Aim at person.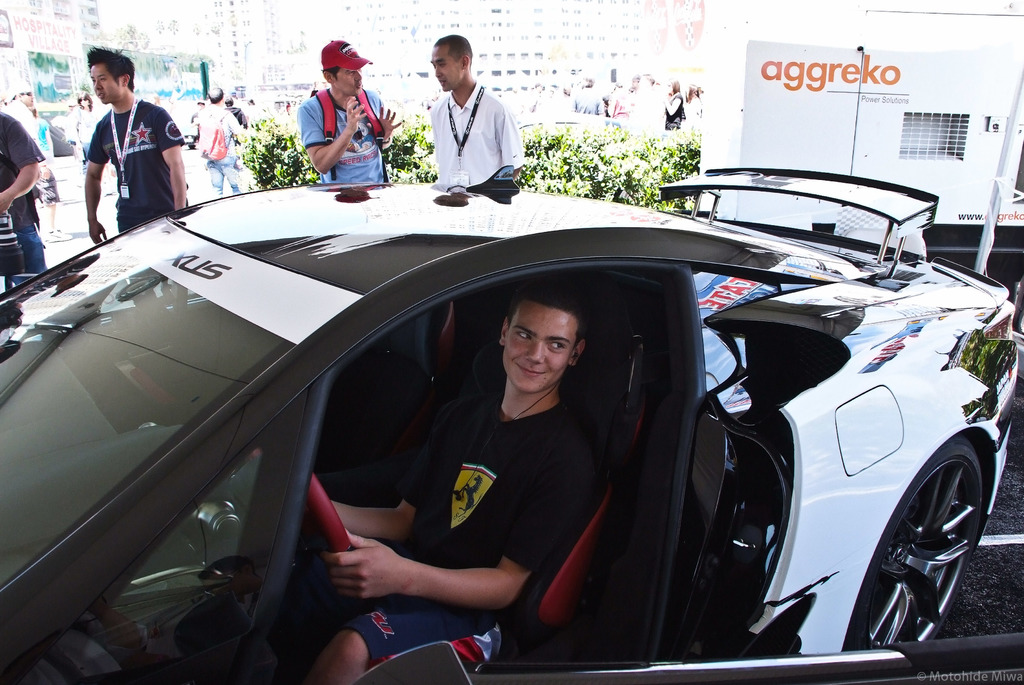
Aimed at {"left": 429, "top": 31, "right": 526, "bottom": 194}.
